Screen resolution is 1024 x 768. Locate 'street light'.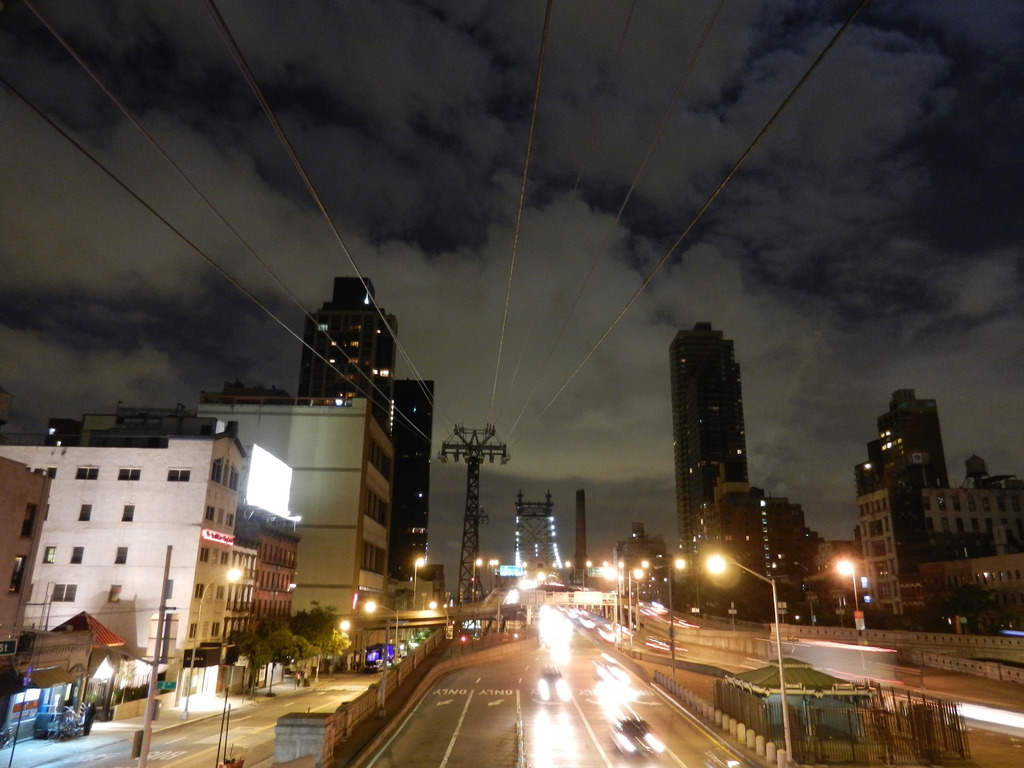
x1=365, y1=598, x2=397, y2=714.
